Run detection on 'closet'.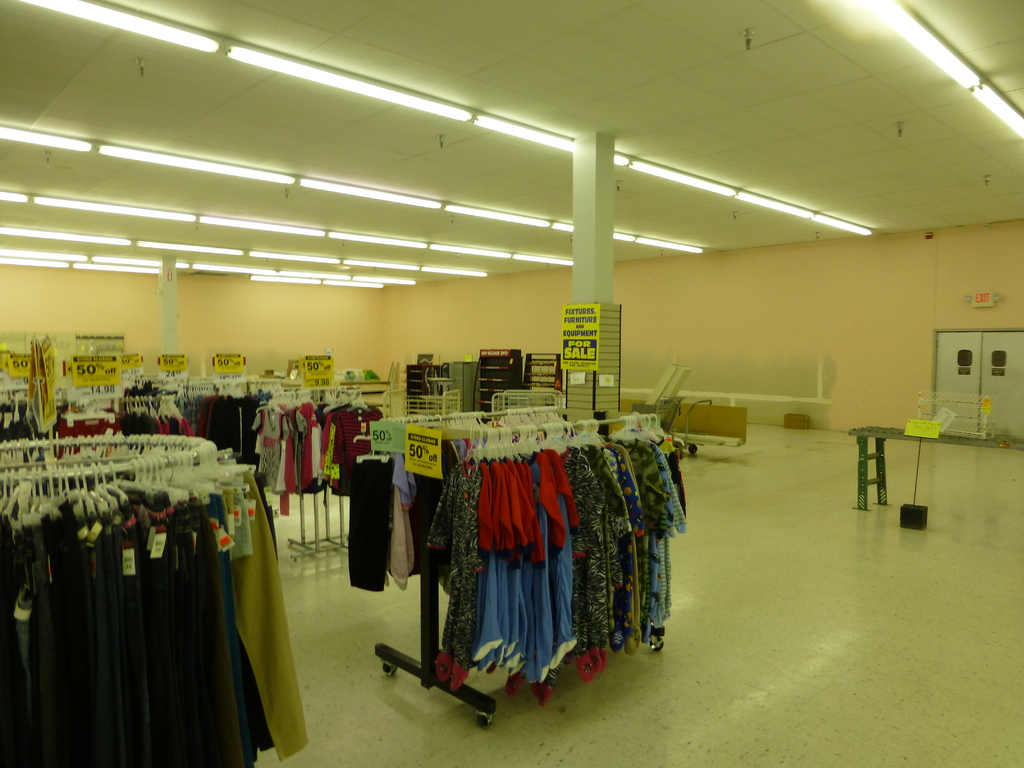
Result: rect(0, 433, 310, 767).
